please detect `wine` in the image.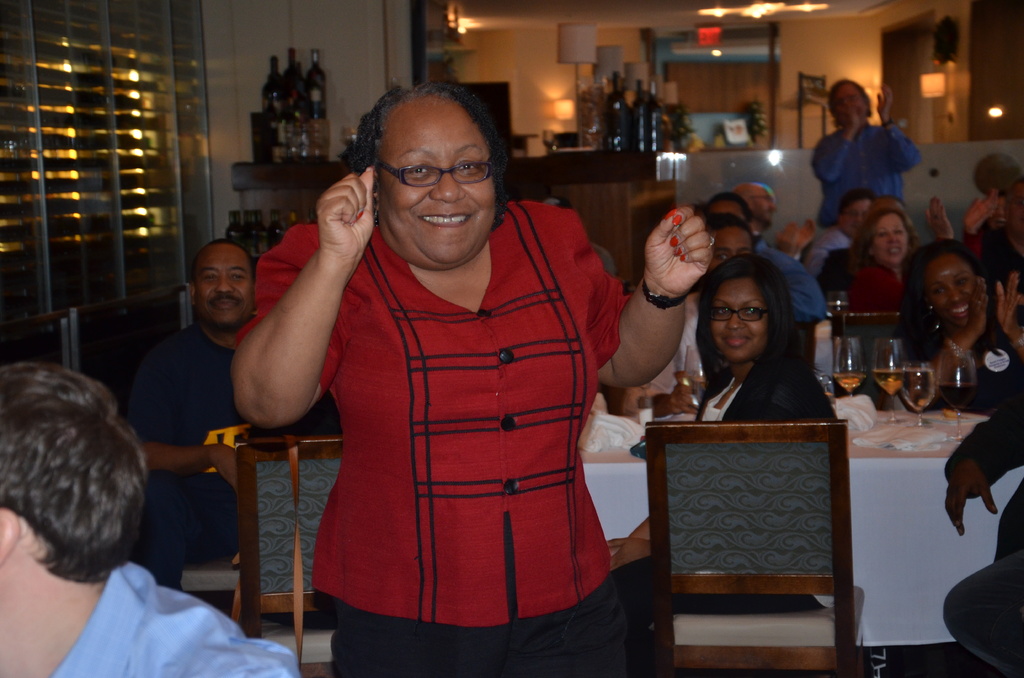
l=936, t=379, r=975, b=415.
